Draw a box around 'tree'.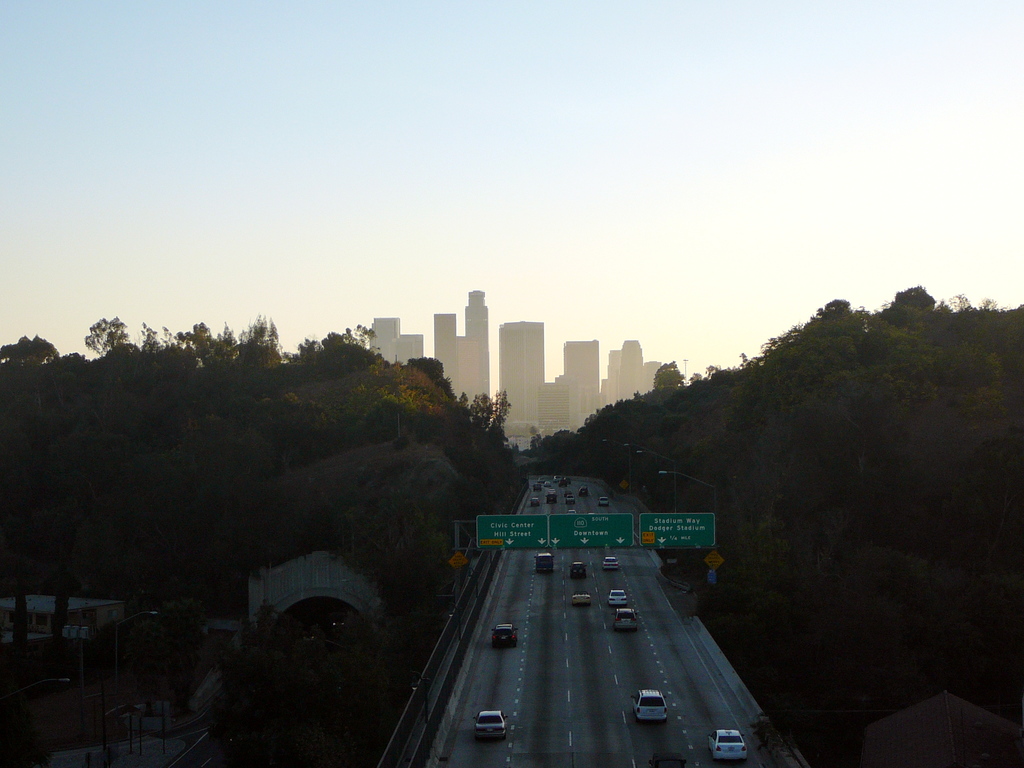
bbox=[0, 304, 527, 637].
